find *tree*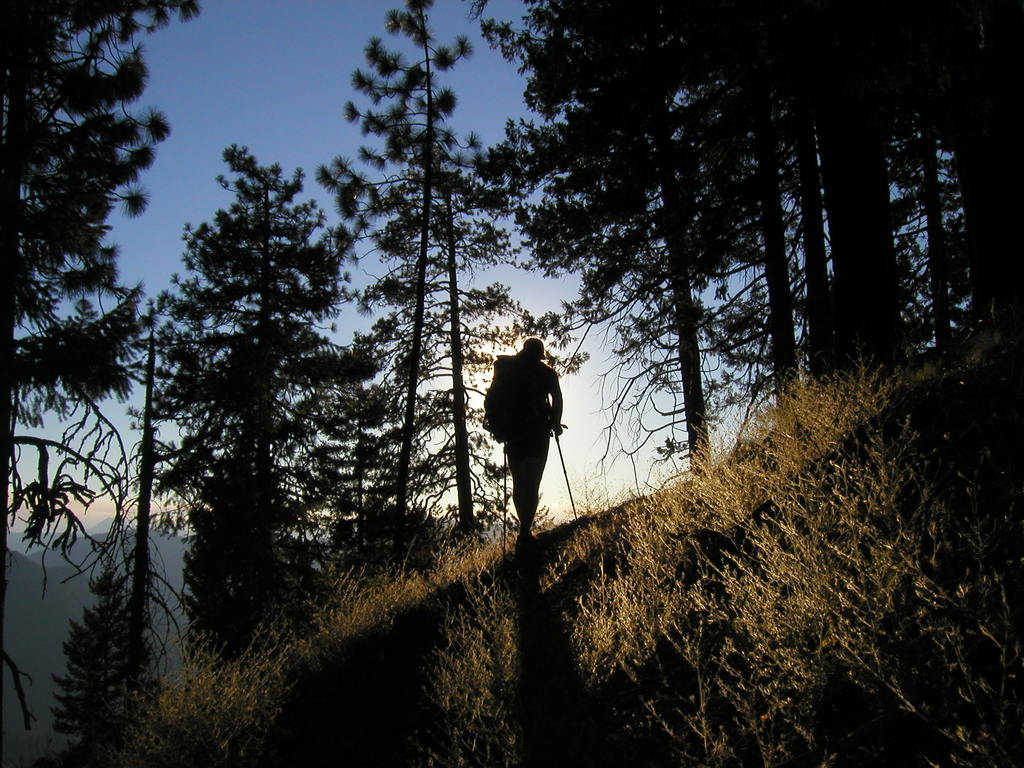
BBox(0, 0, 219, 627)
